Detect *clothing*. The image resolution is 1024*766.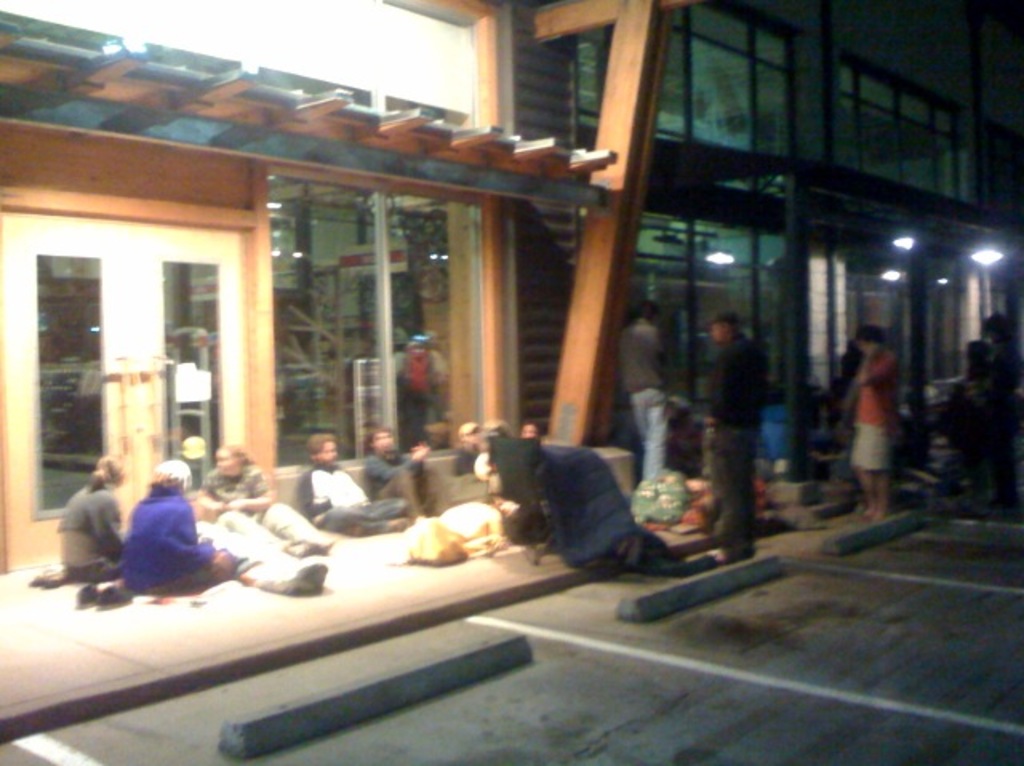
select_region(107, 475, 202, 600).
